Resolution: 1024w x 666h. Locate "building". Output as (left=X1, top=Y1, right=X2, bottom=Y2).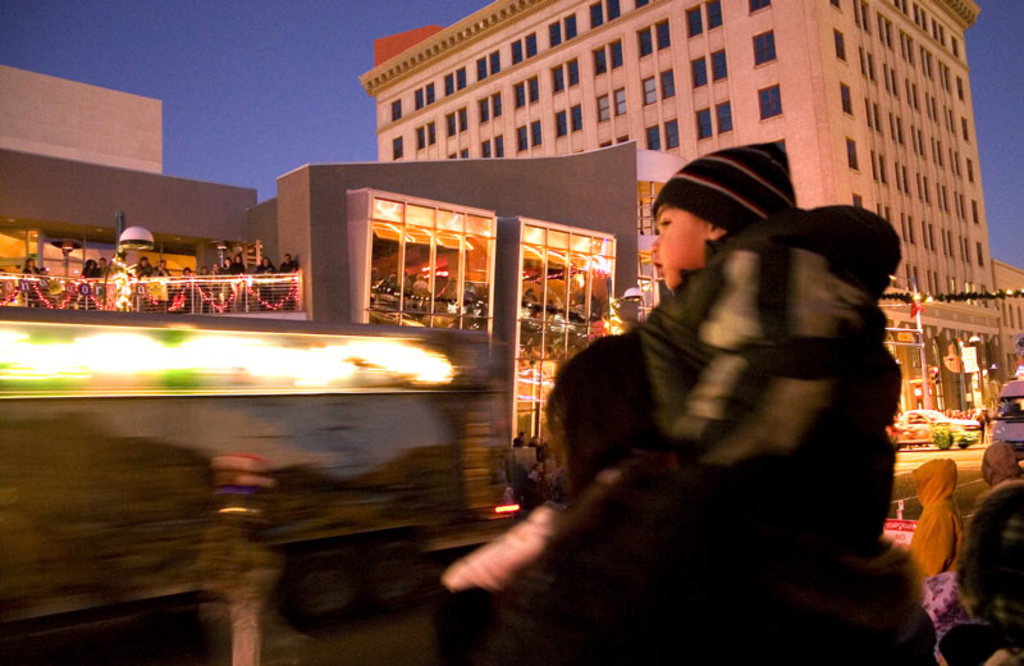
(left=0, top=64, right=643, bottom=510).
